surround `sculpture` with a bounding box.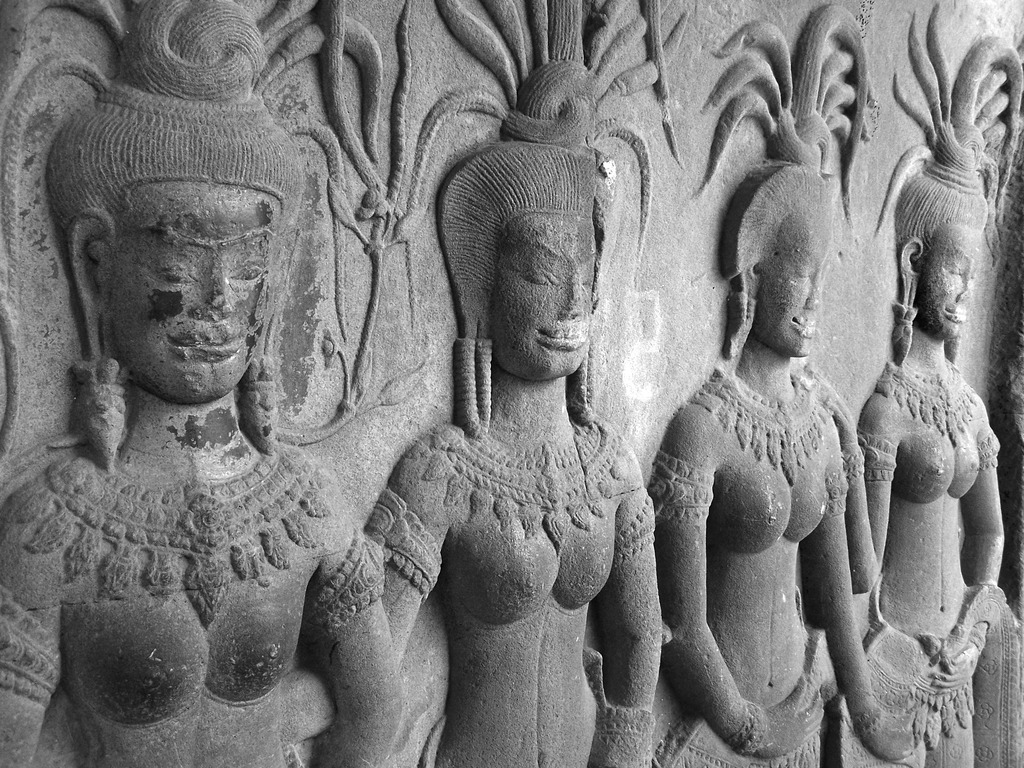
{"left": 636, "top": 0, "right": 915, "bottom": 767}.
